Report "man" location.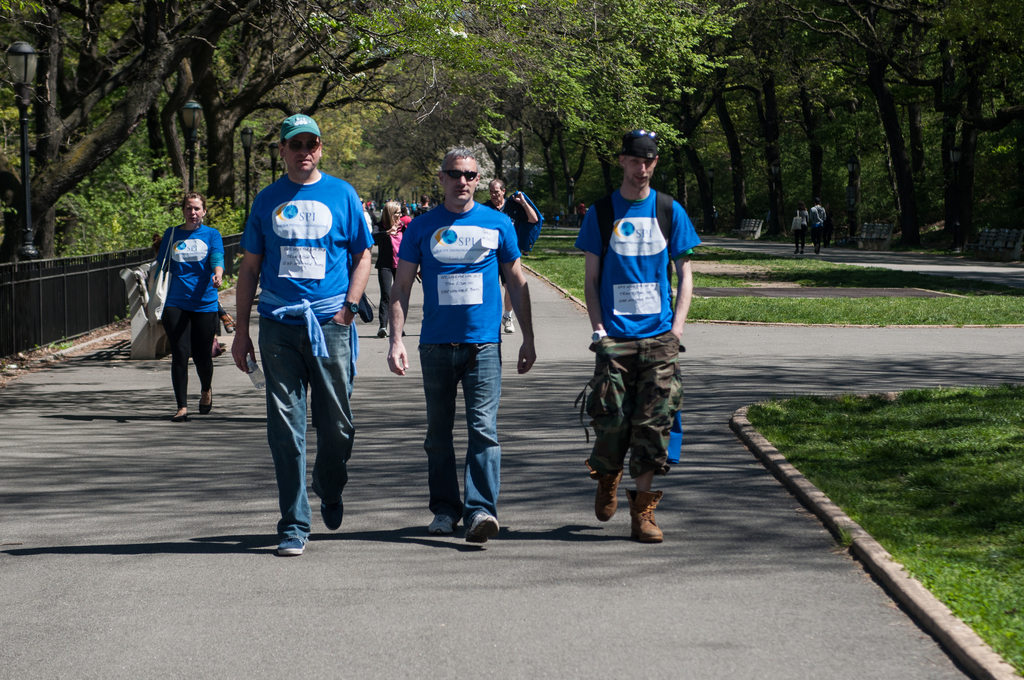
Report: 810/200/826/255.
